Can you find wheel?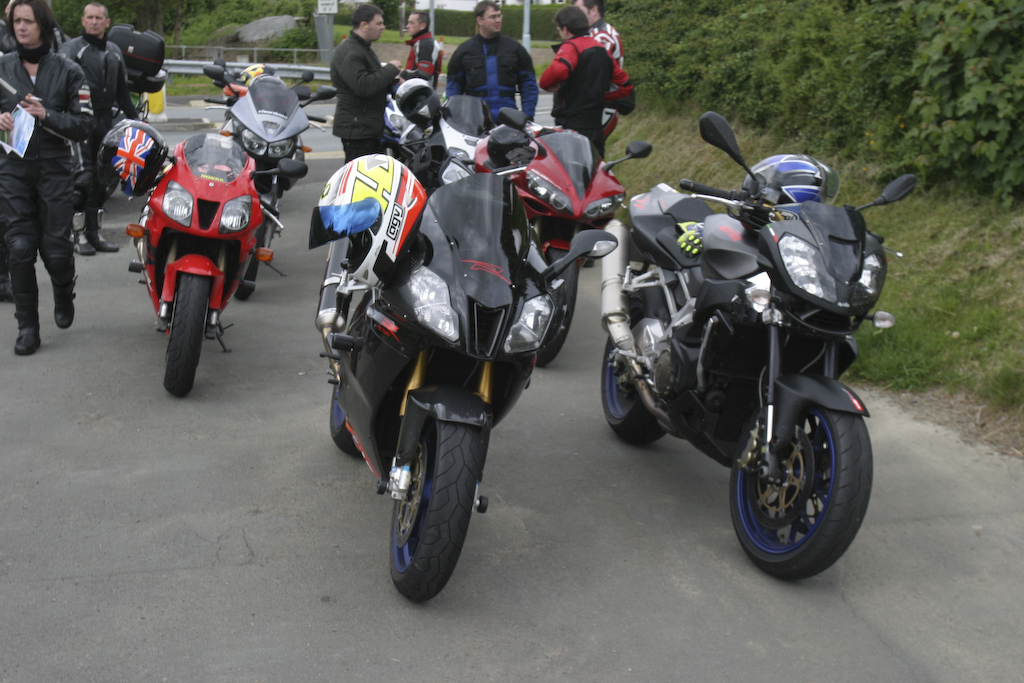
Yes, bounding box: rect(536, 248, 581, 369).
